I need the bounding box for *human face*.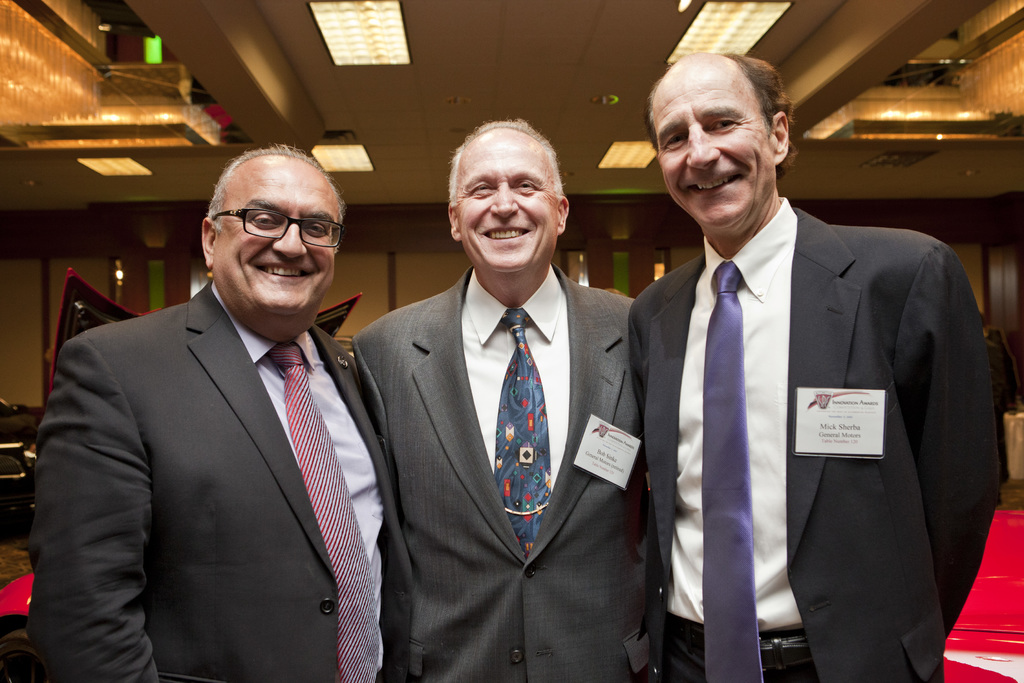
Here it is: locate(458, 141, 560, 274).
